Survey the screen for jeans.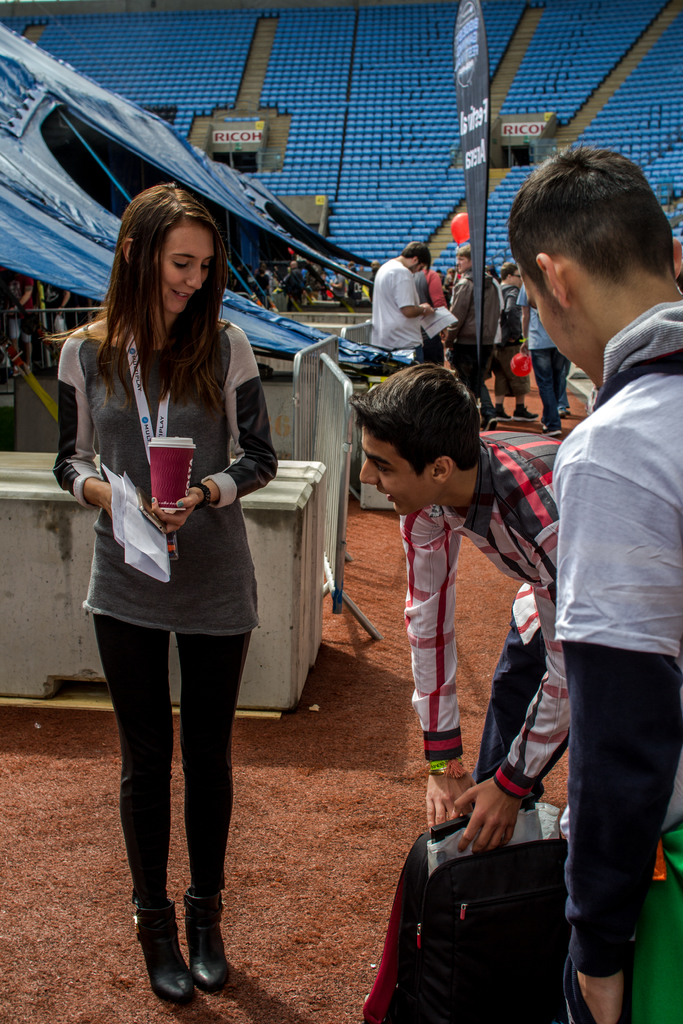
Survey found: {"left": 445, "top": 340, "right": 490, "bottom": 395}.
